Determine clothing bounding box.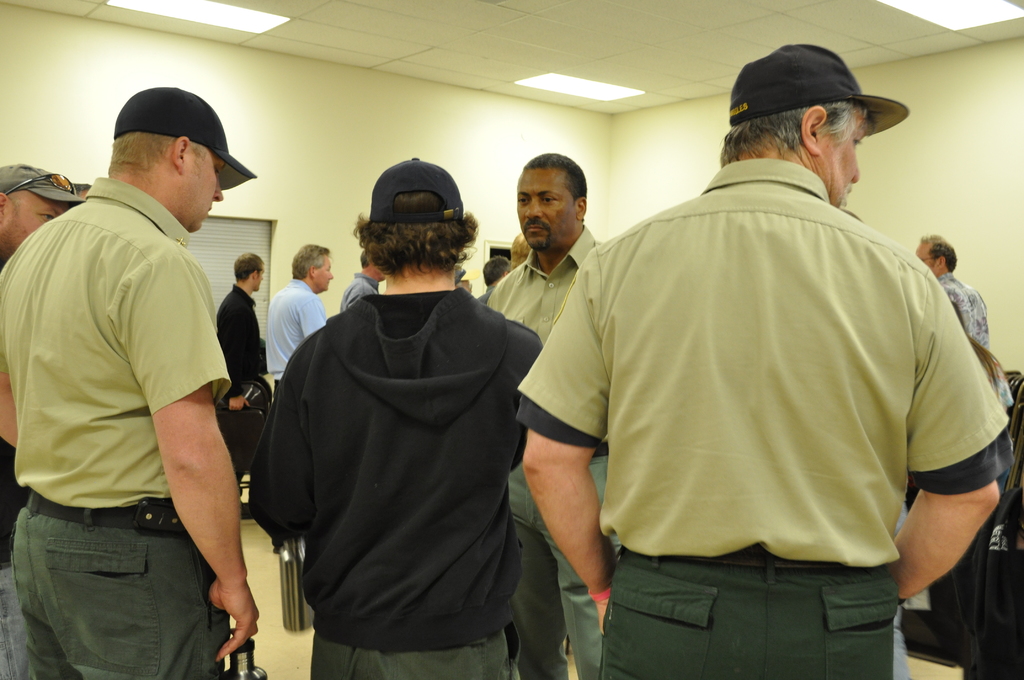
Determined: 266, 274, 330, 396.
